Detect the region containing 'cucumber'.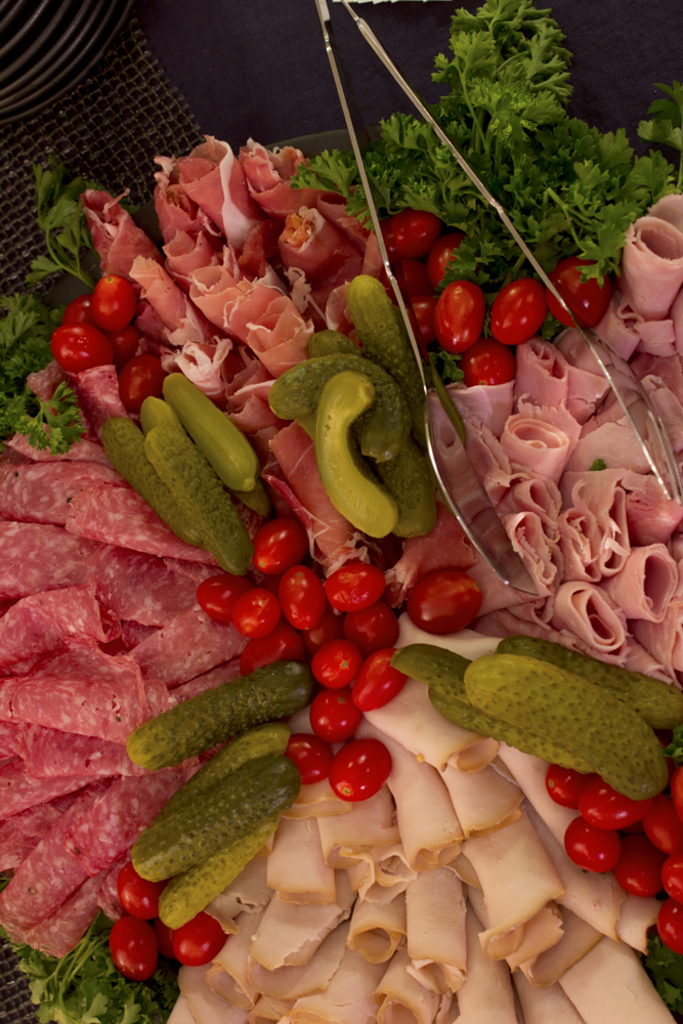
bbox(273, 349, 411, 461).
